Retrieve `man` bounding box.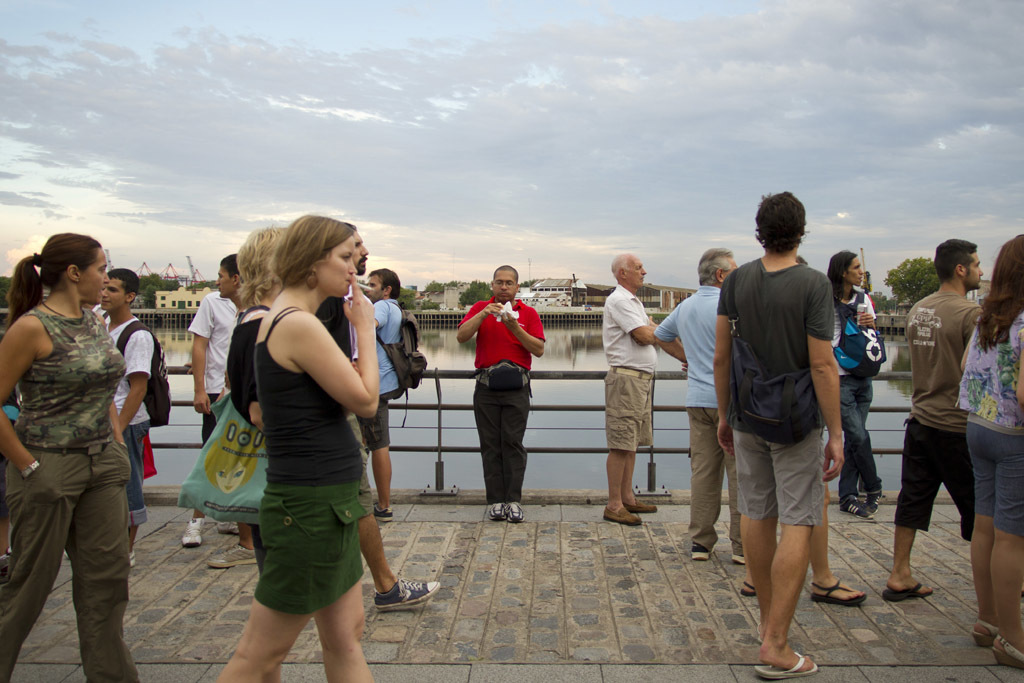
Bounding box: <box>648,244,749,569</box>.
